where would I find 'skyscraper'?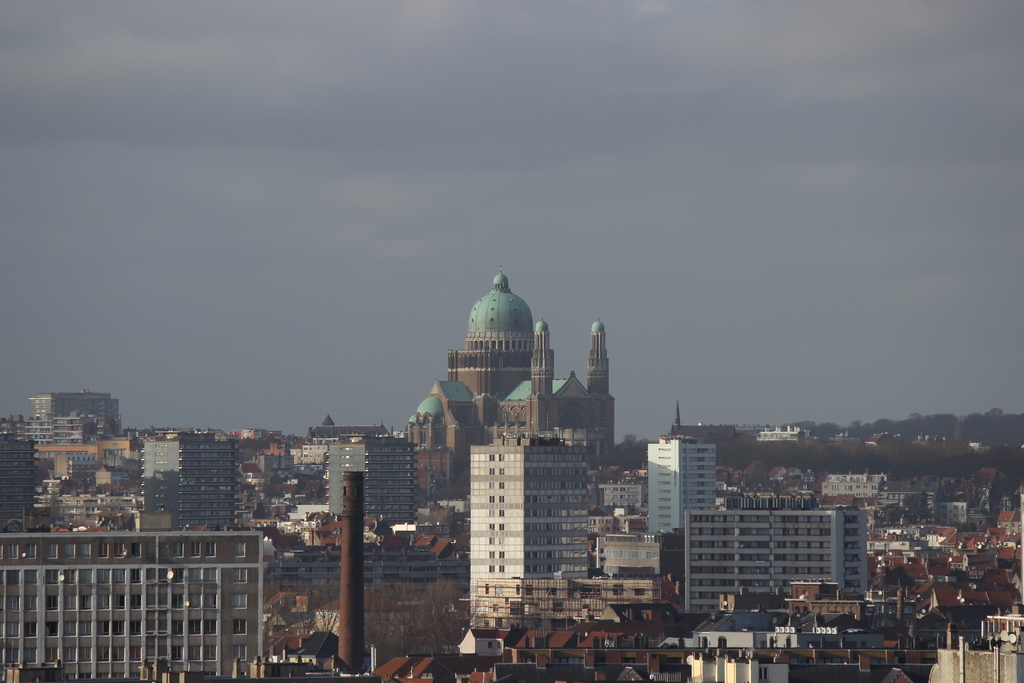
At bbox=(471, 438, 587, 610).
